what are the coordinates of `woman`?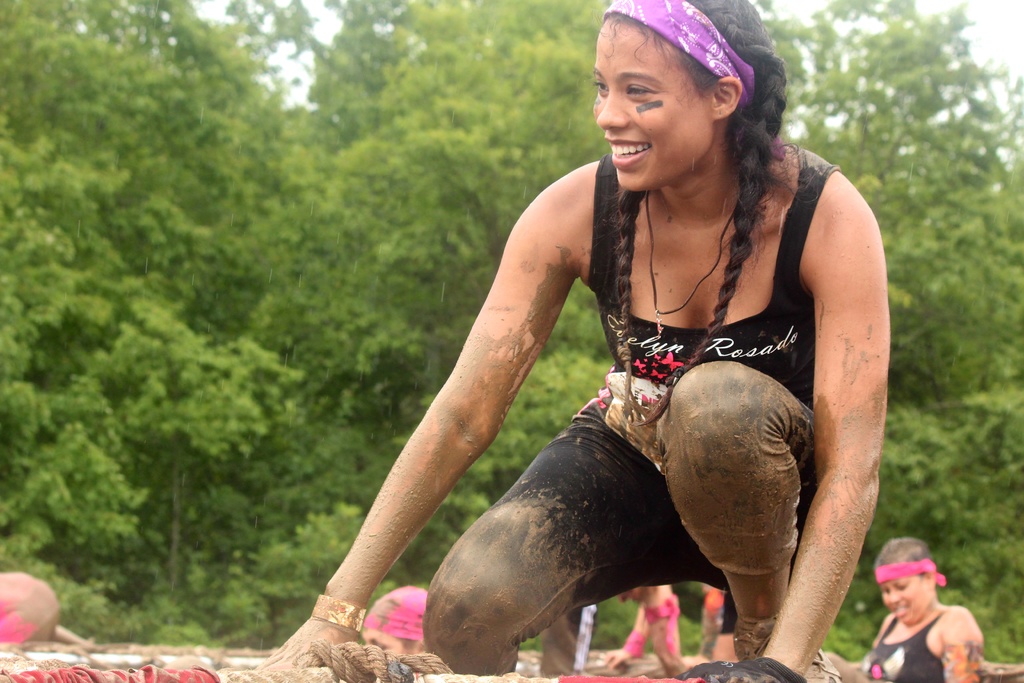
350 0 892 670.
